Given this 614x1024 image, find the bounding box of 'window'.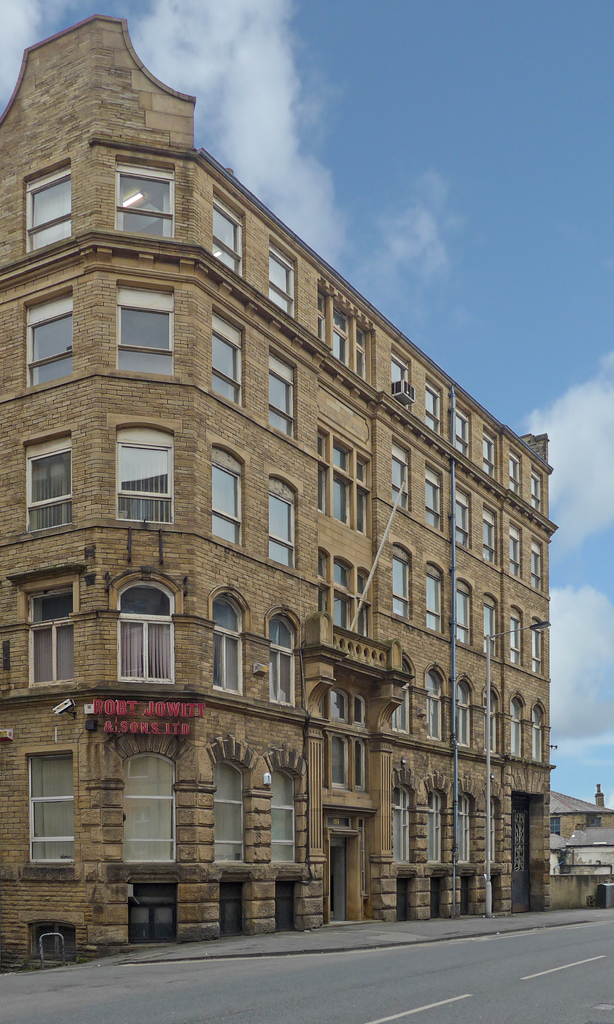
crop(20, 755, 71, 878).
